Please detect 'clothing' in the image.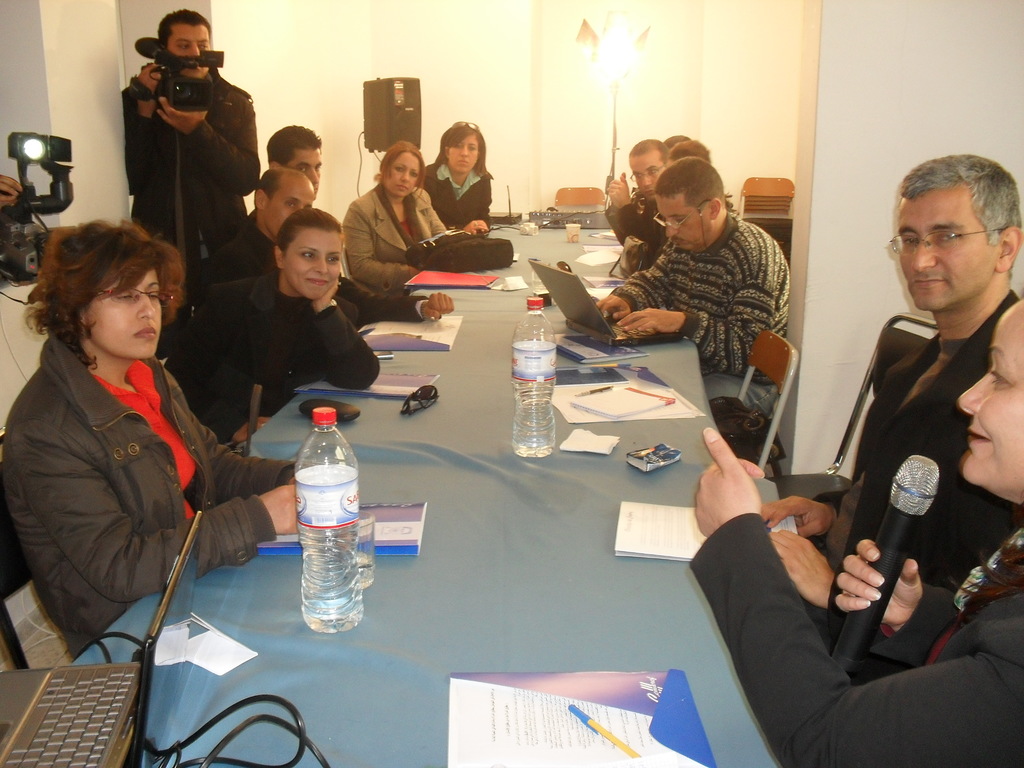
218,269,394,435.
